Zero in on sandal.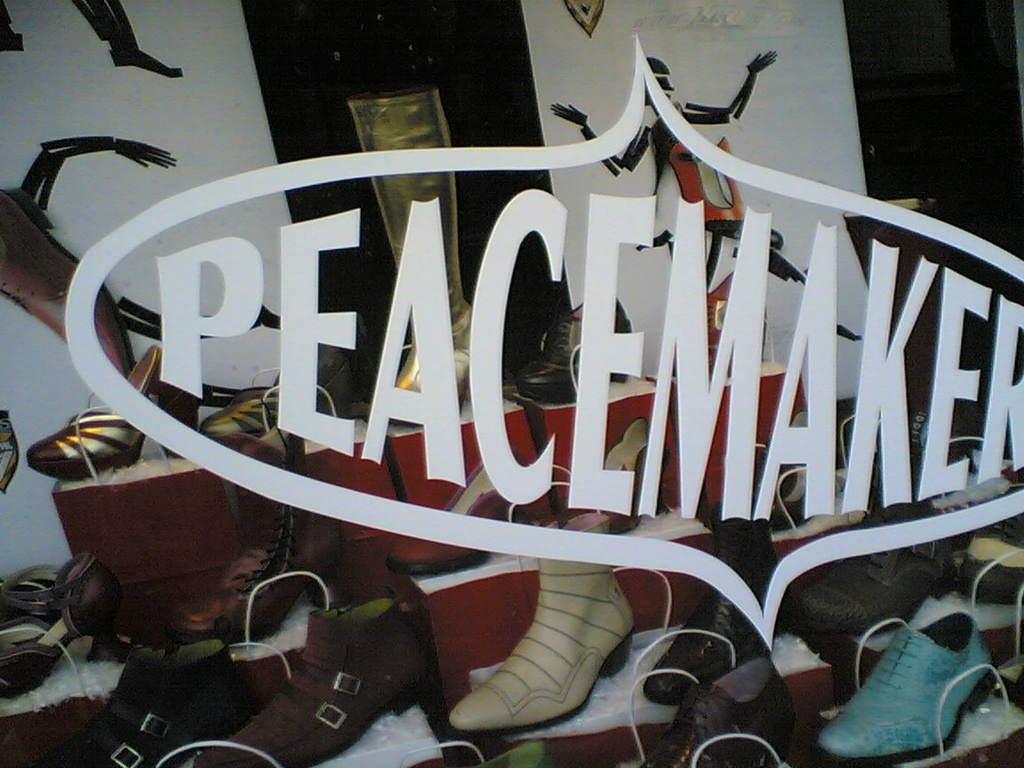
Zeroed in: (left=590, top=420, right=669, bottom=535).
